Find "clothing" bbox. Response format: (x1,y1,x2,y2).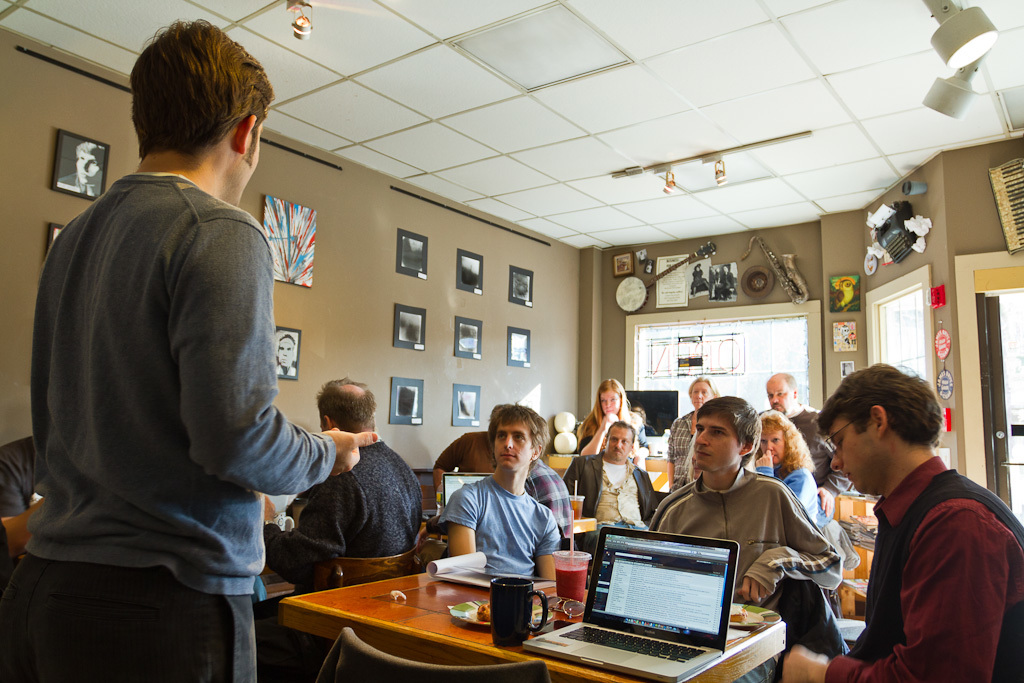
(666,402,697,470).
